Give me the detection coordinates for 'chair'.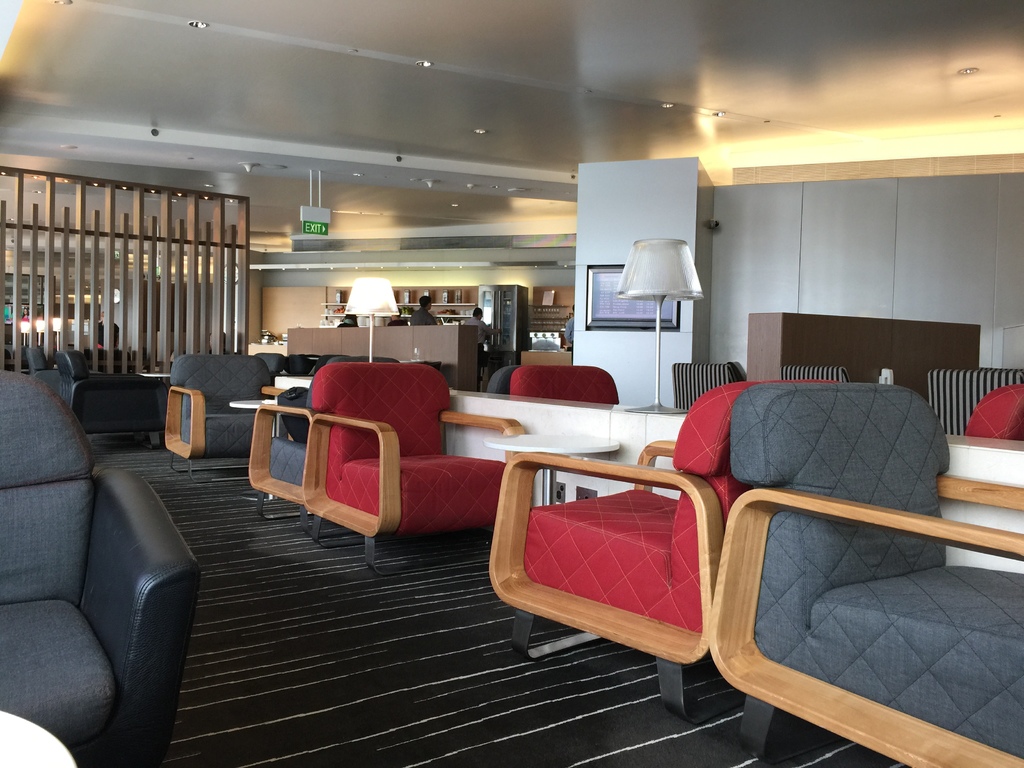
x1=488, y1=383, x2=842, y2=726.
